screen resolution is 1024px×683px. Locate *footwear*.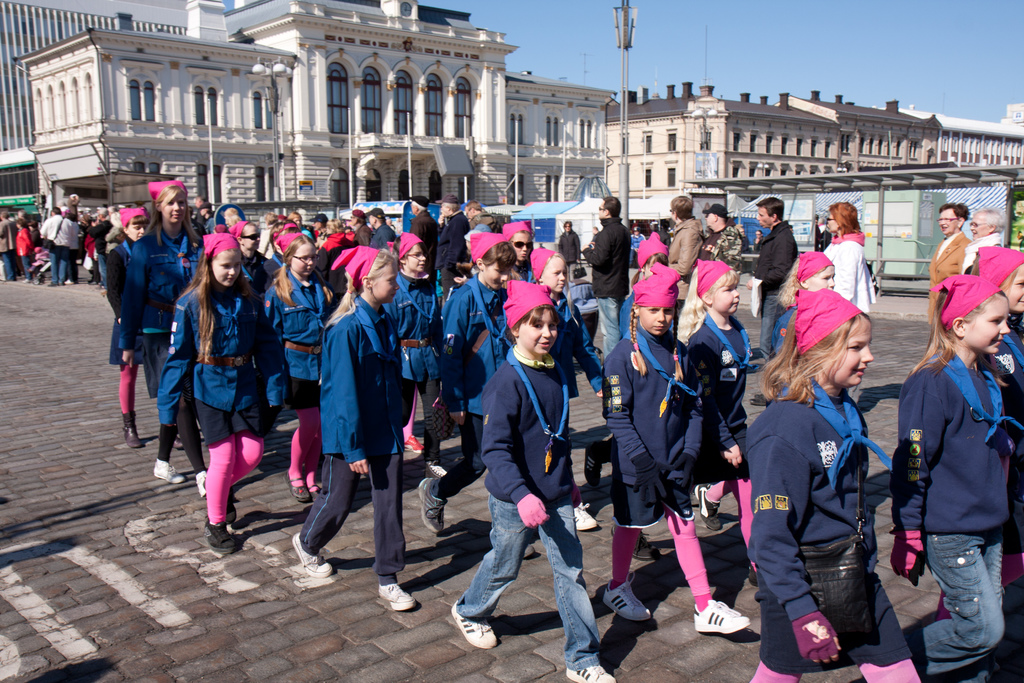
Rect(584, 443, 608, 490).
